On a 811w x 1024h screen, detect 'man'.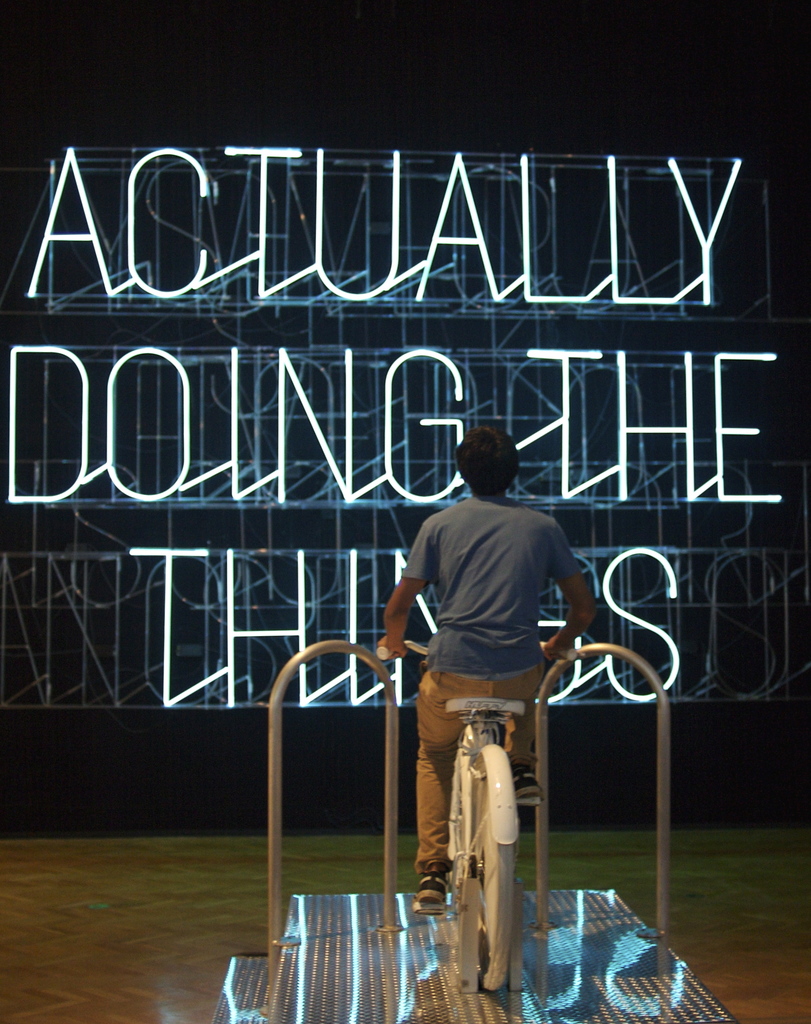
select_region(360, 439, 608, 898).
